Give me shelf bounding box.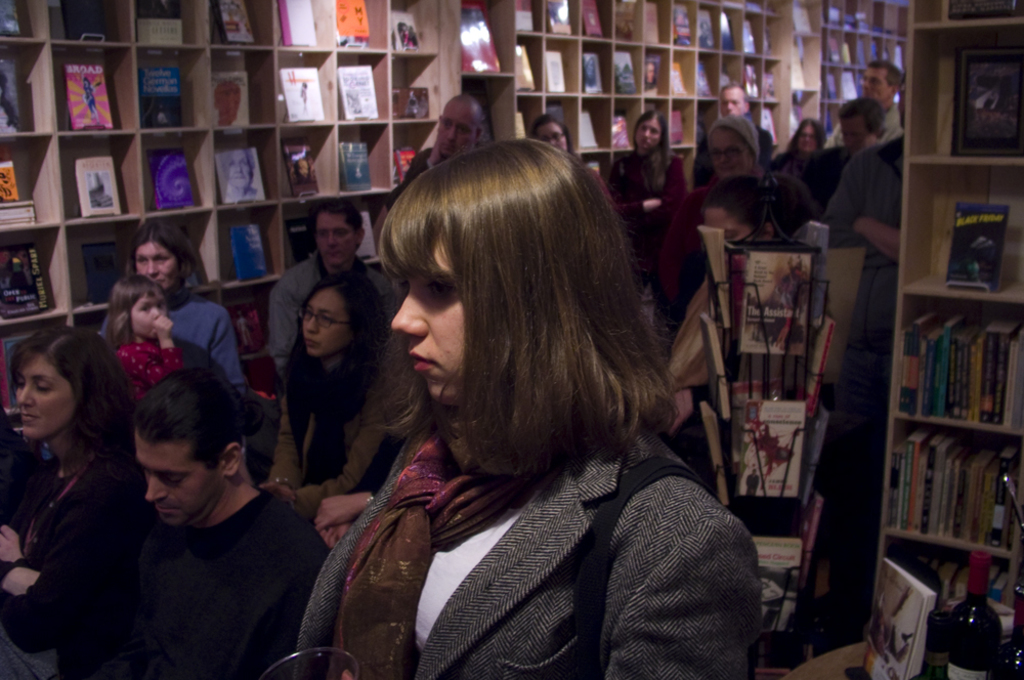
<box>264,1,387,406</box>.
